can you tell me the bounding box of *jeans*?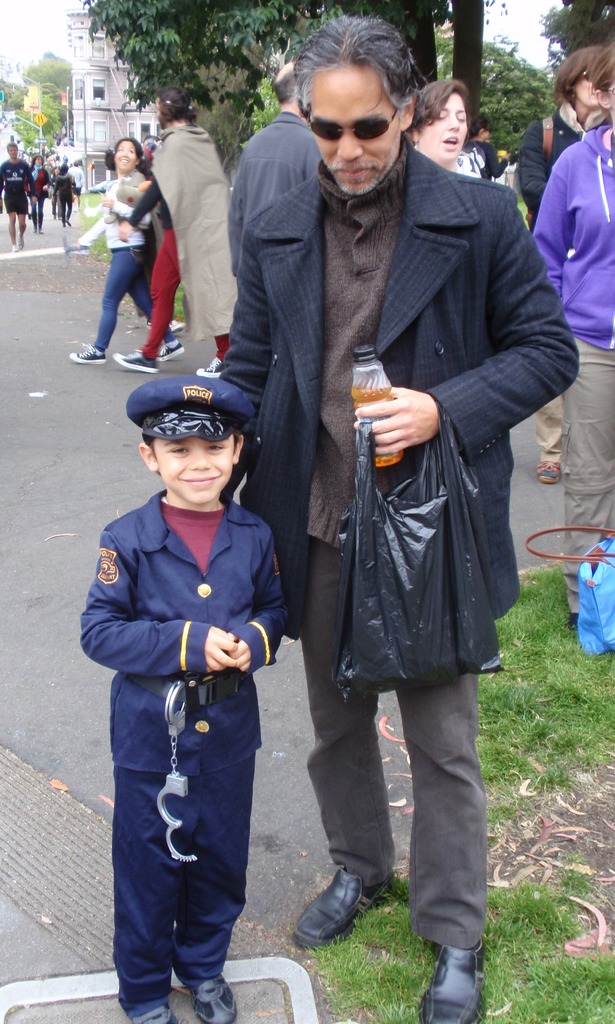
BBox(93, 248, 174, 349).
